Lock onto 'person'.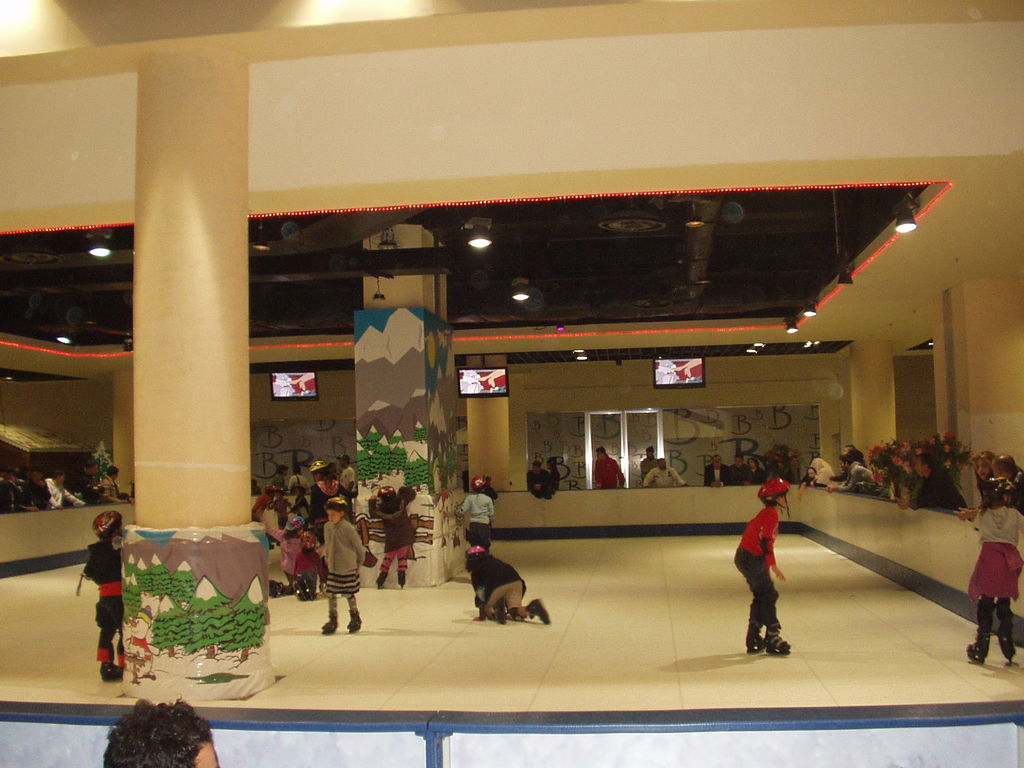
Locked: bbox=(591, 445, 628, 488).
